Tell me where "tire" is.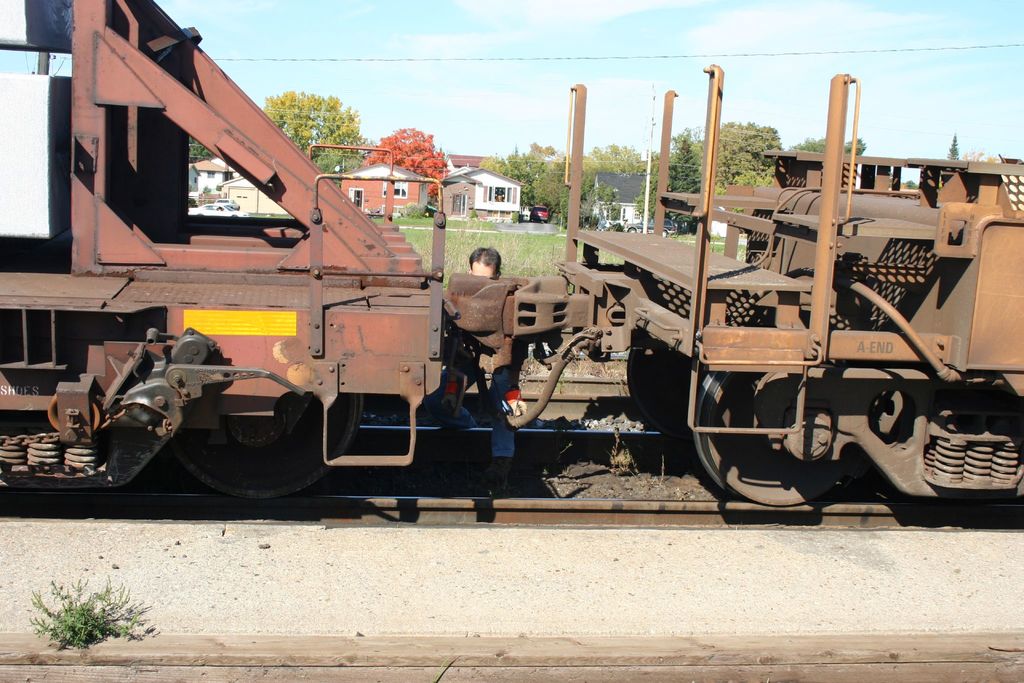
"tire" is at [627,226,638,232].
